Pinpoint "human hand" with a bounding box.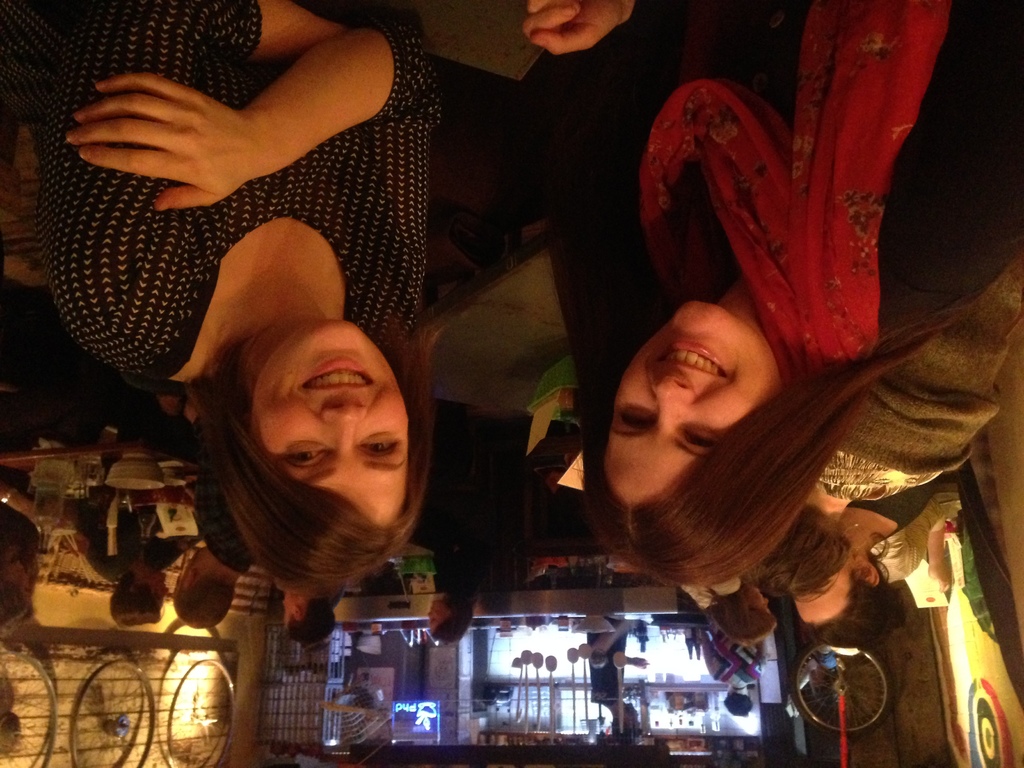
<box>10,495,40,525</box>.
